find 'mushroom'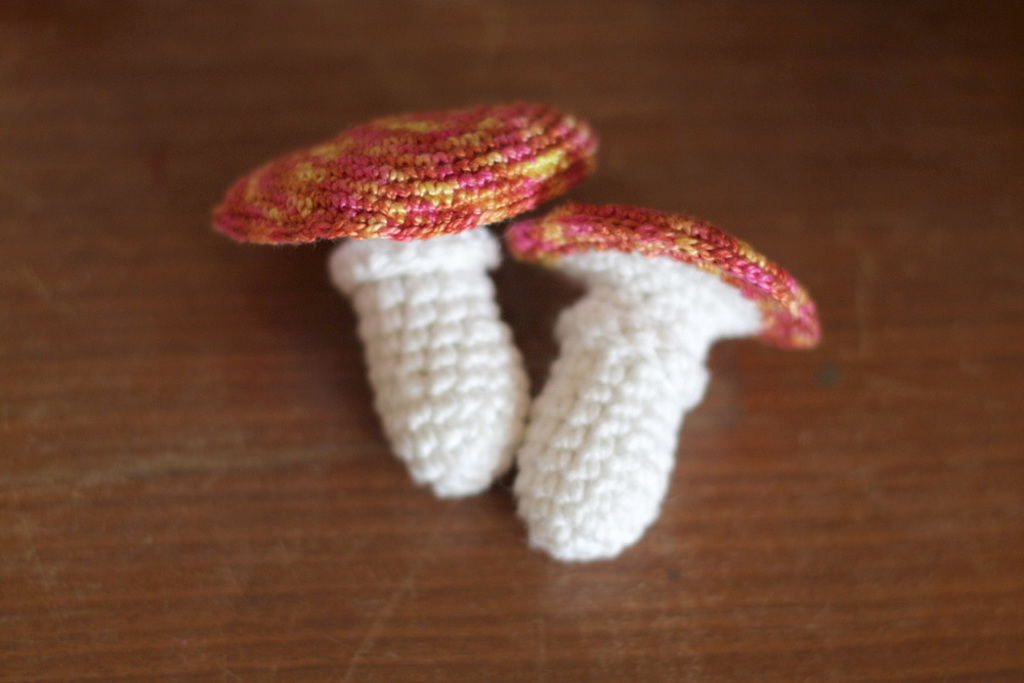
bbox(211, 101, 597, 496)
